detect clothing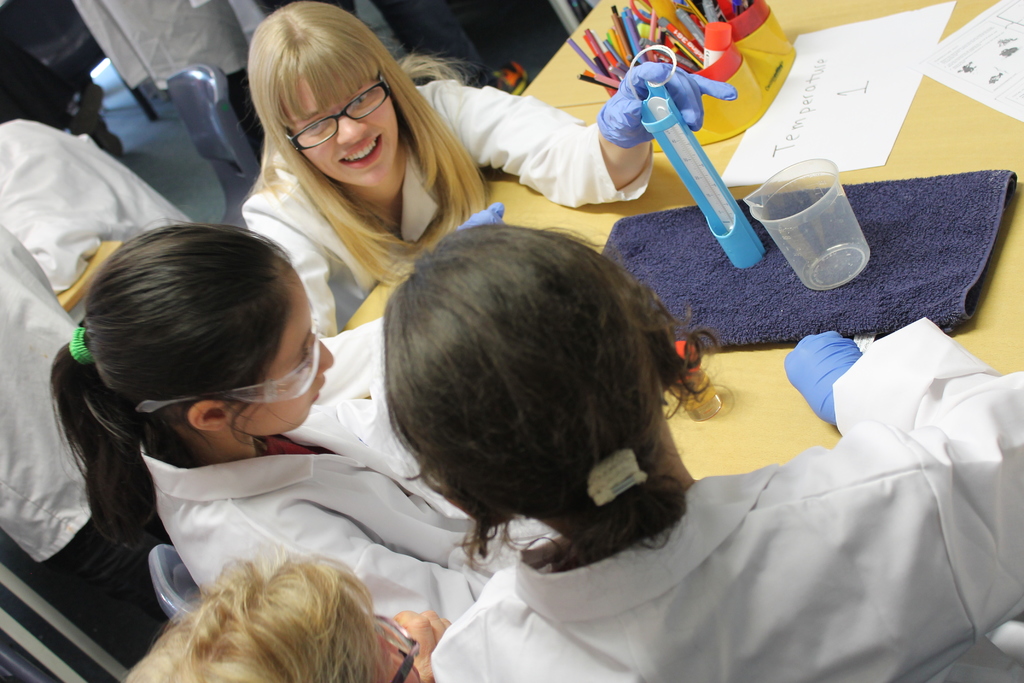
select_region(243, 73, 638, 333)
